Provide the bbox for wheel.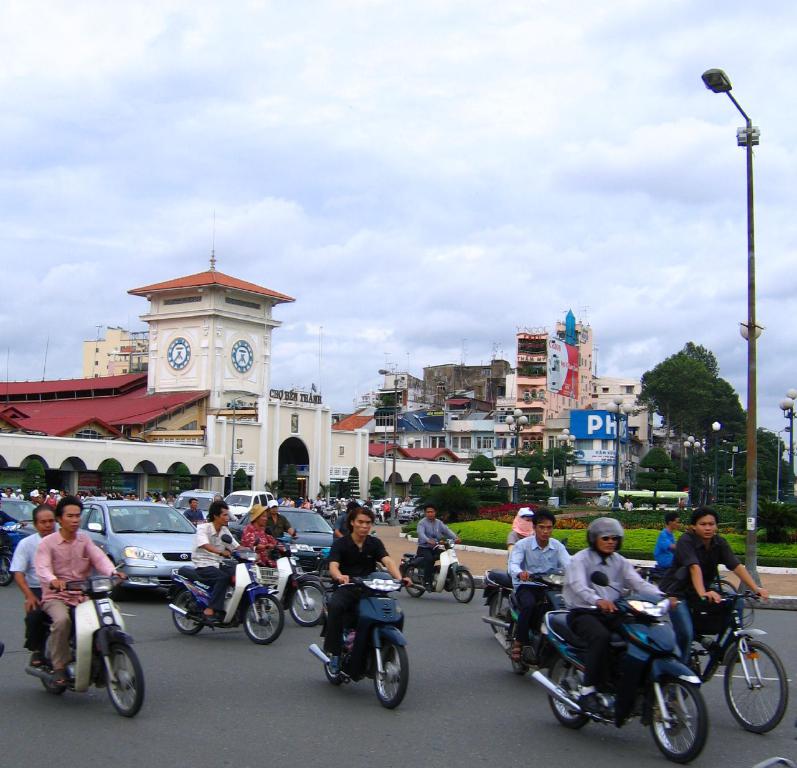
[x1=373, y1=632, x2=417, y2=703].
